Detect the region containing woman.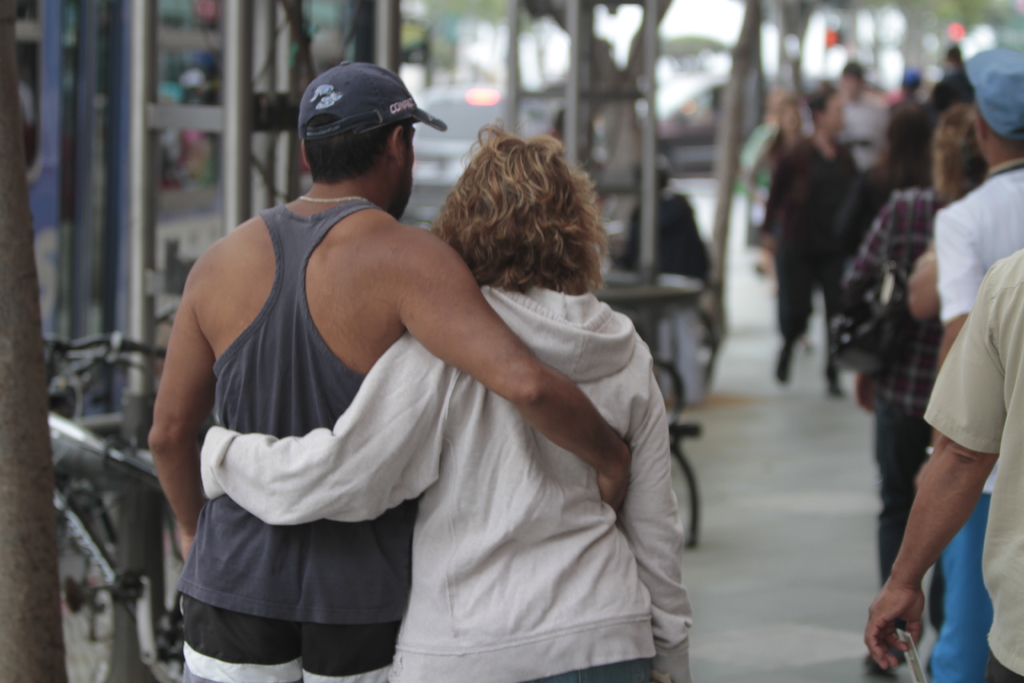
bbox=[845, 105, 986, 682].
